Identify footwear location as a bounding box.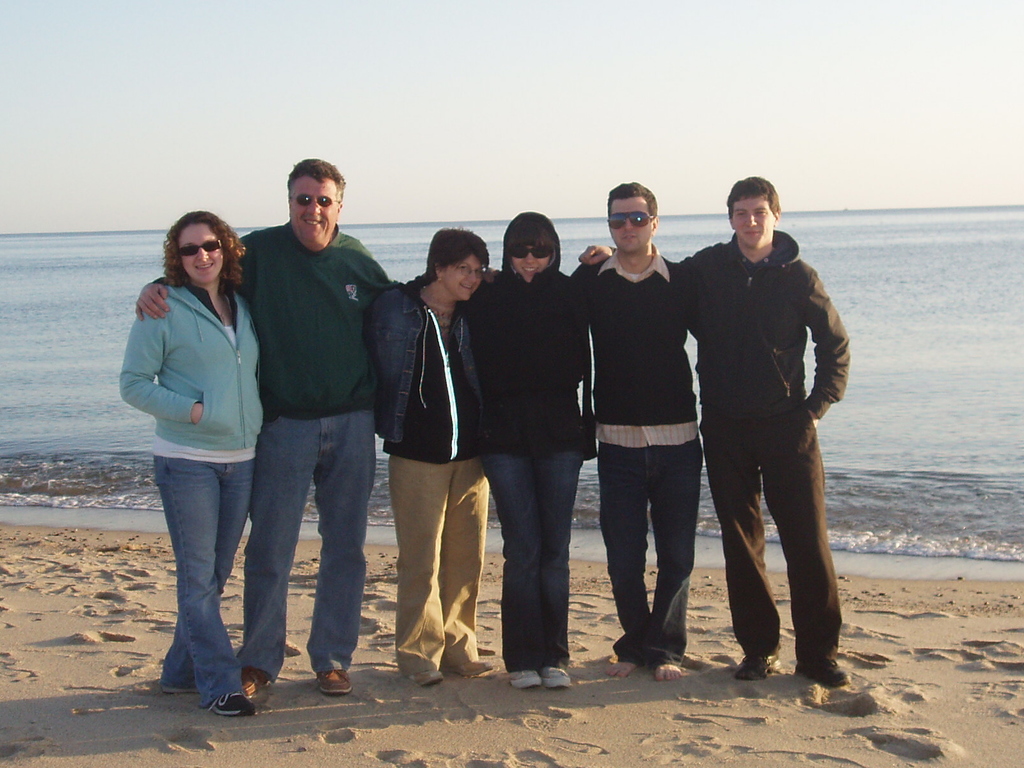
{"x1": 537, "y1": 669, "x2": 570, "y2": 685}.
